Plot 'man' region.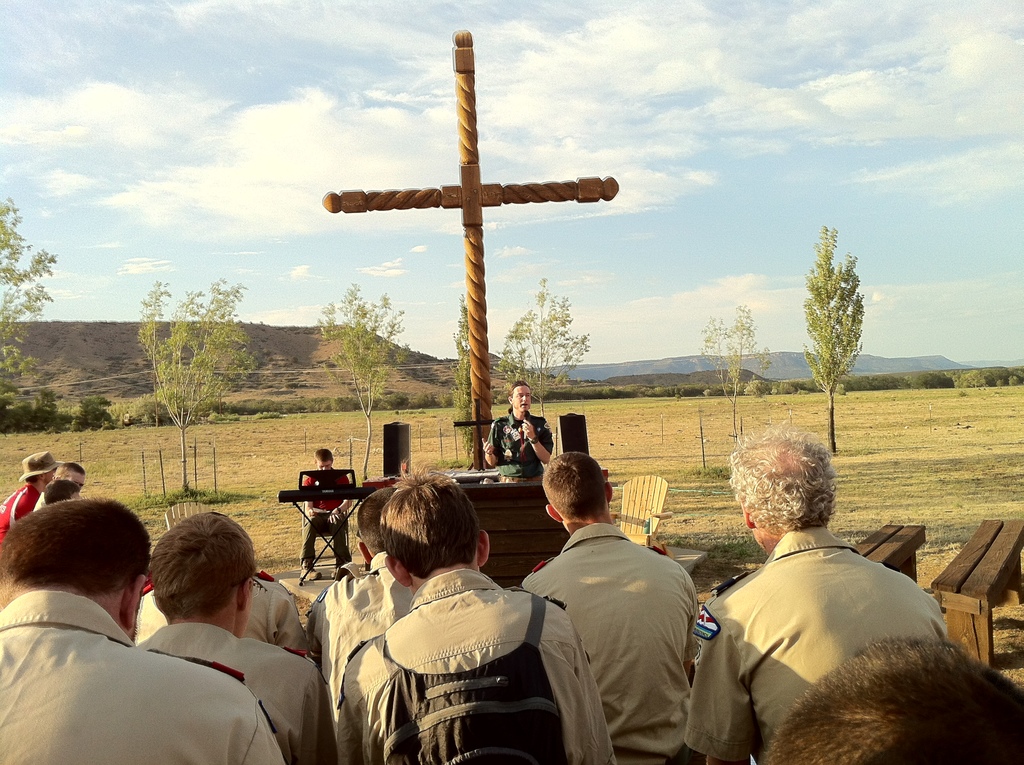
Plotted at bbox(338, 459, 621, 764).
